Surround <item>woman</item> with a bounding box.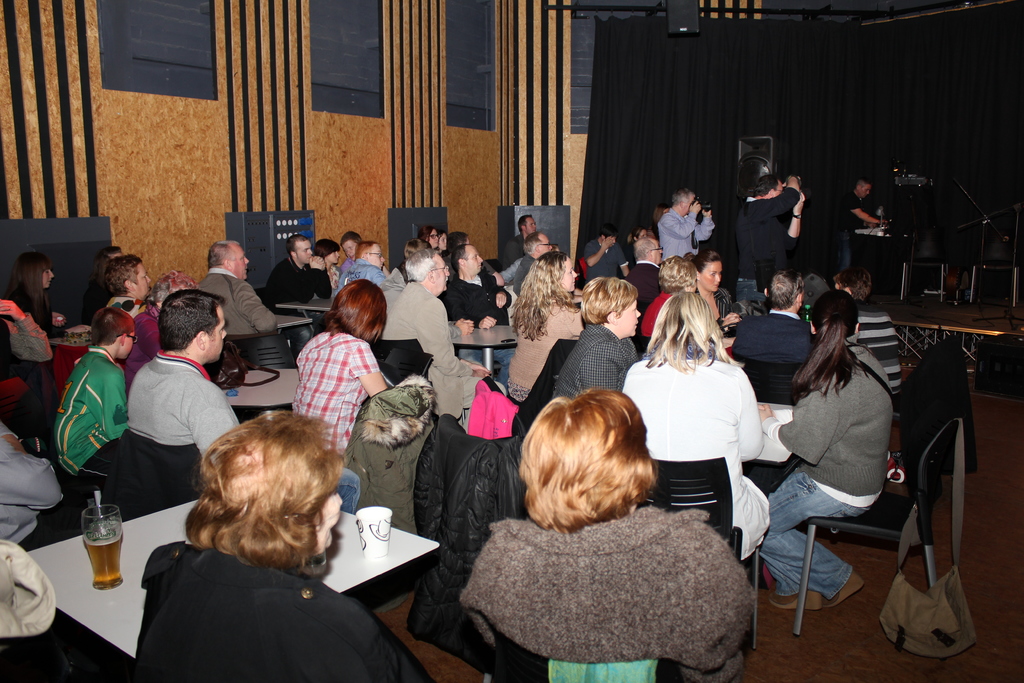
640,251,701,347.
